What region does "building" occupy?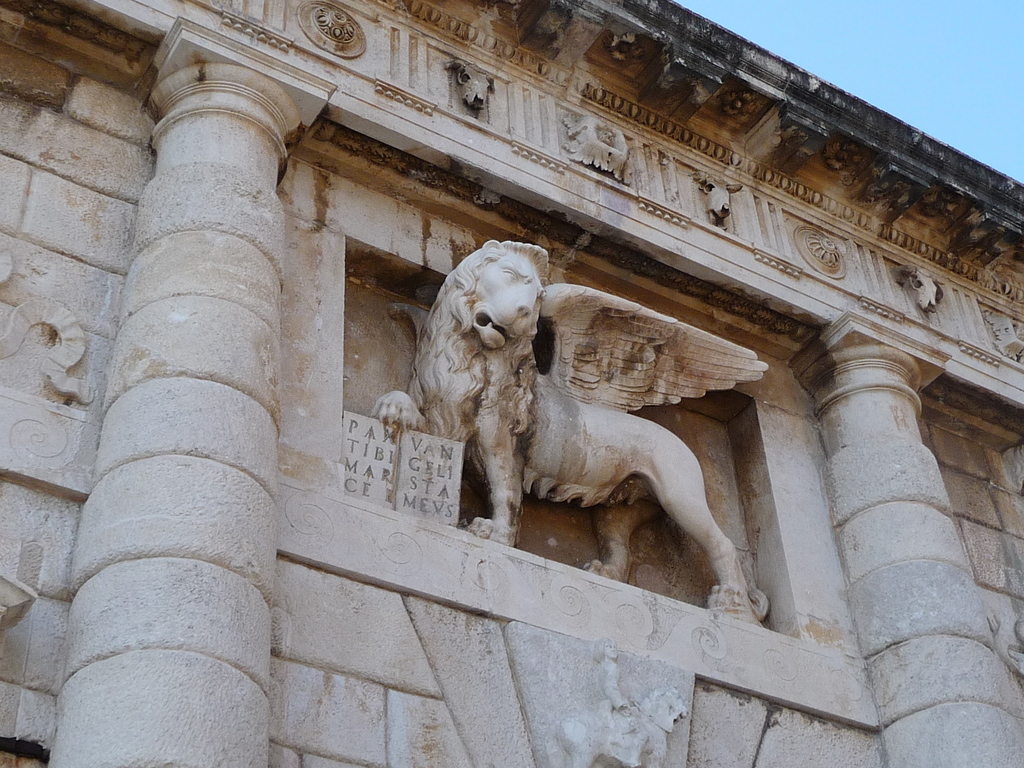
pyautogui.locateOnScreen(0, 0, 1023, 764).
